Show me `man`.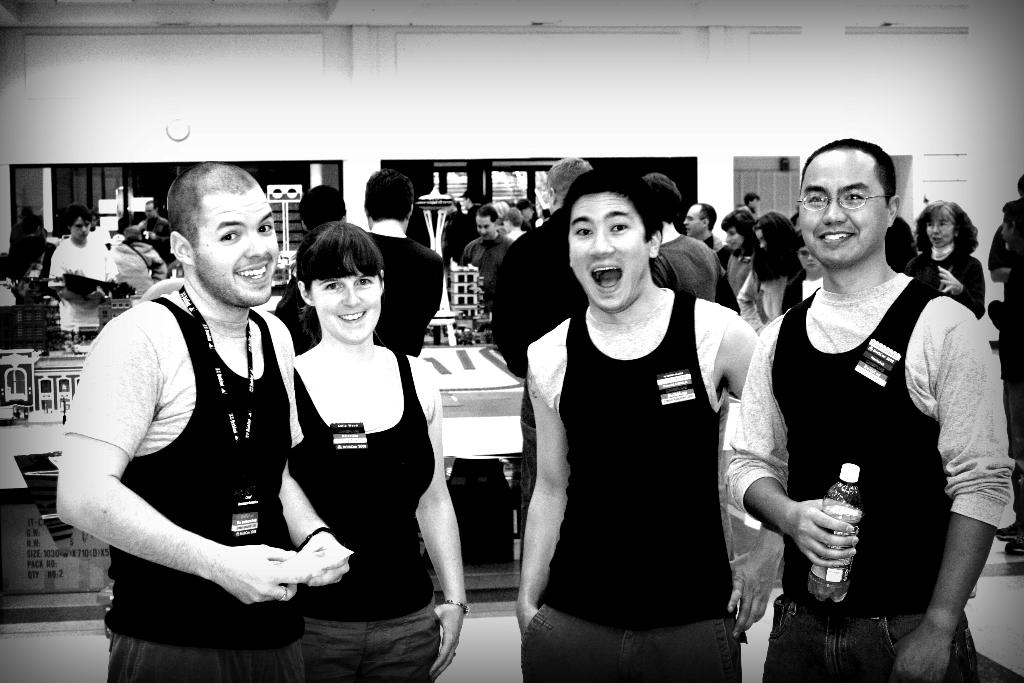
`man` is here: x1=993 y1=185 x2=1023 y2=338.
